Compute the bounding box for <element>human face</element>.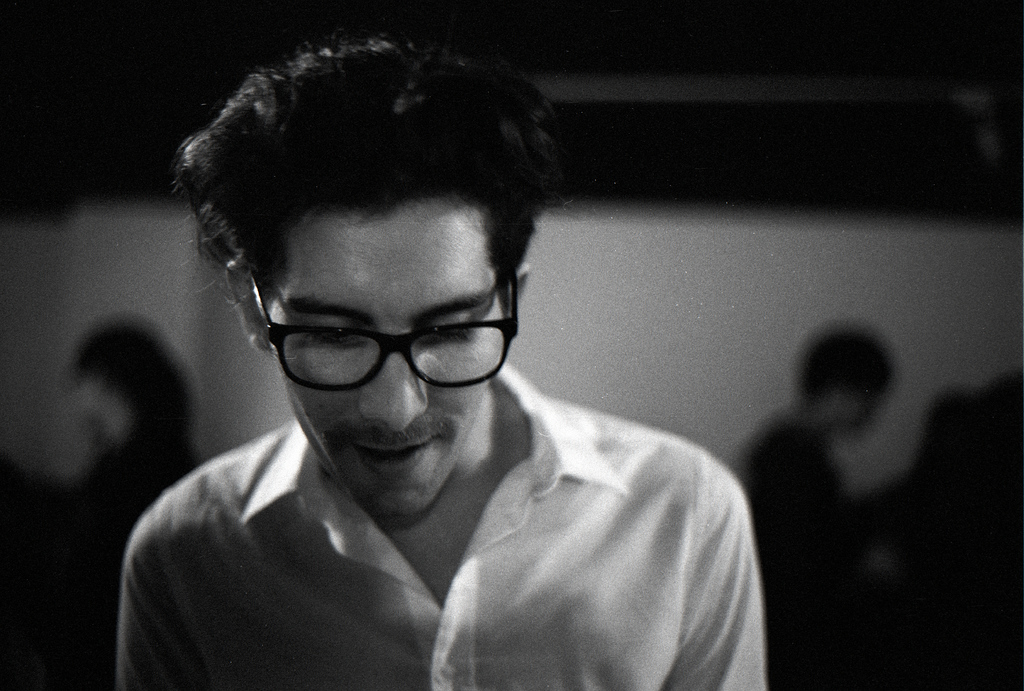
(x1=262, y1=202, x2=502, y2=517).
